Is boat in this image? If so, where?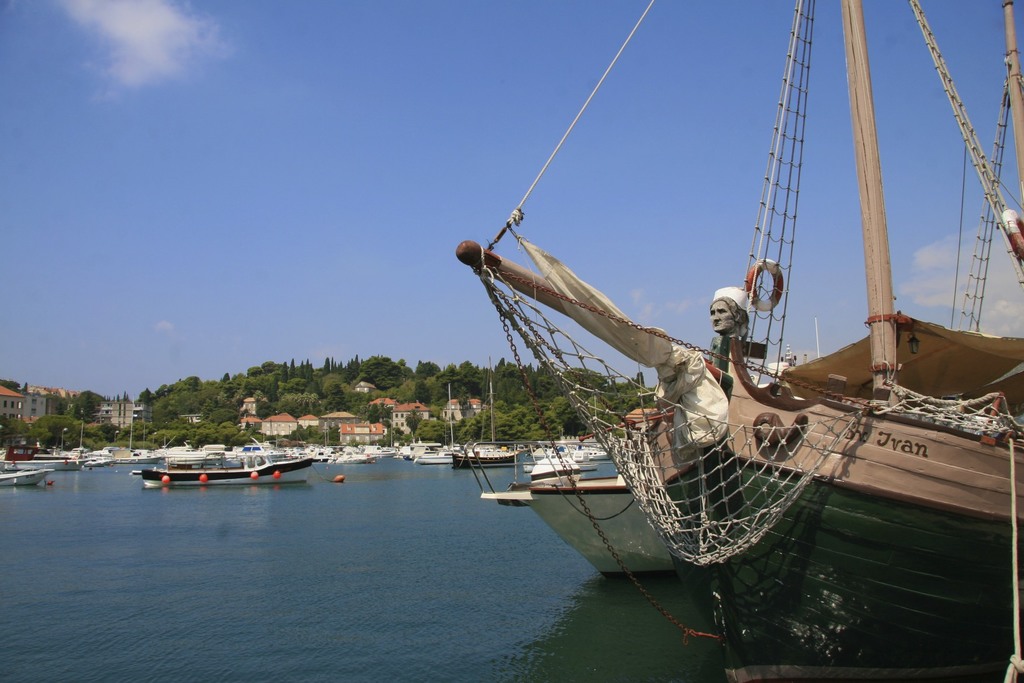
Yes, at x1=518 y1=470 x2=699 y2=579.
